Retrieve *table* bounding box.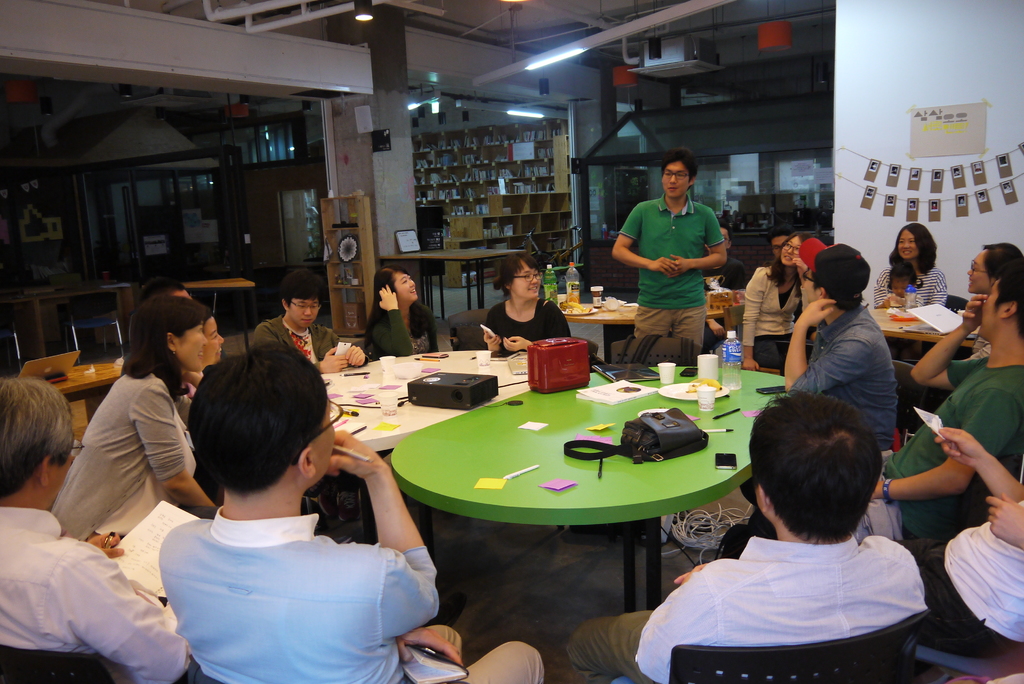
Bounding box: [869, 306, 974, 347].
